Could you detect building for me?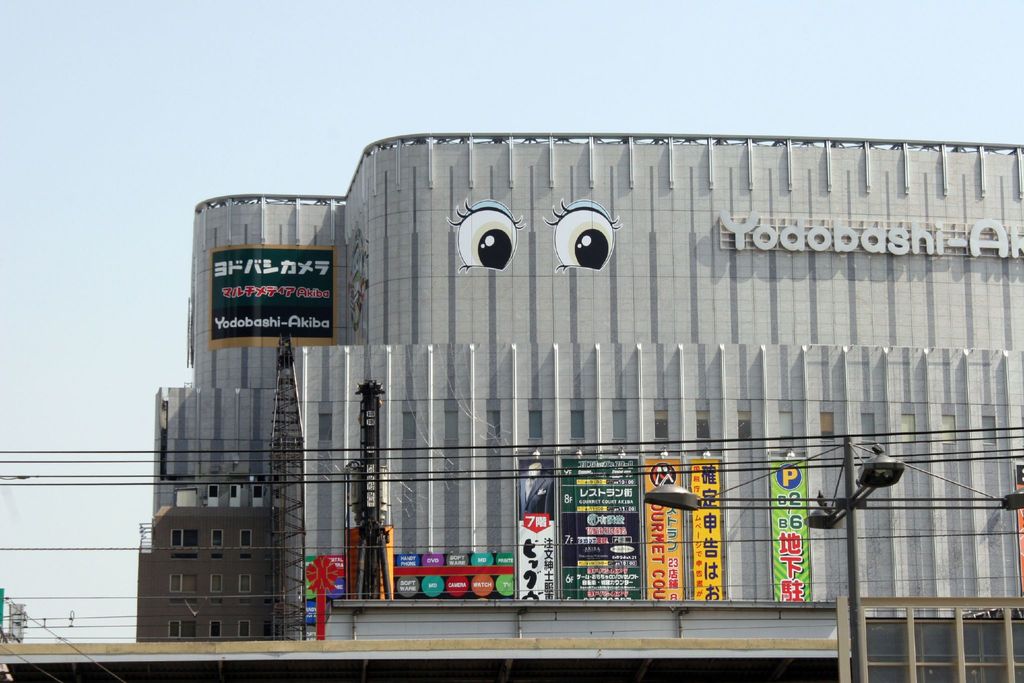
Detection result: (left=0, top=134, right=1023, bottom=682).
